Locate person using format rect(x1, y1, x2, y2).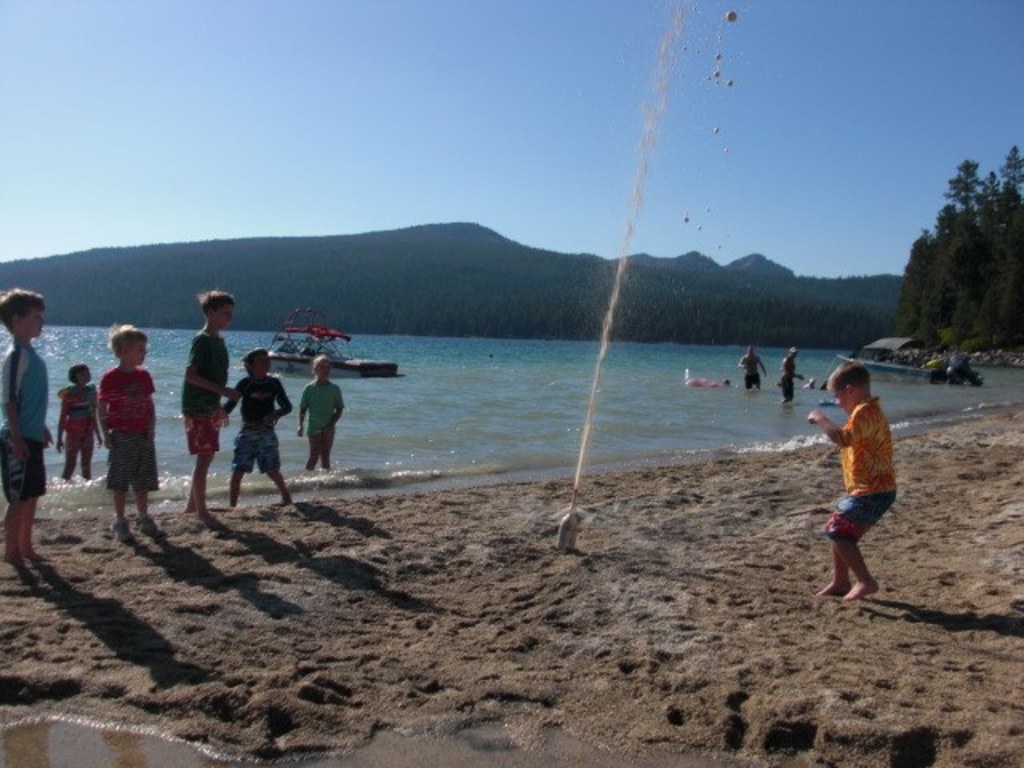
rect(826, 362, 915, 605).
